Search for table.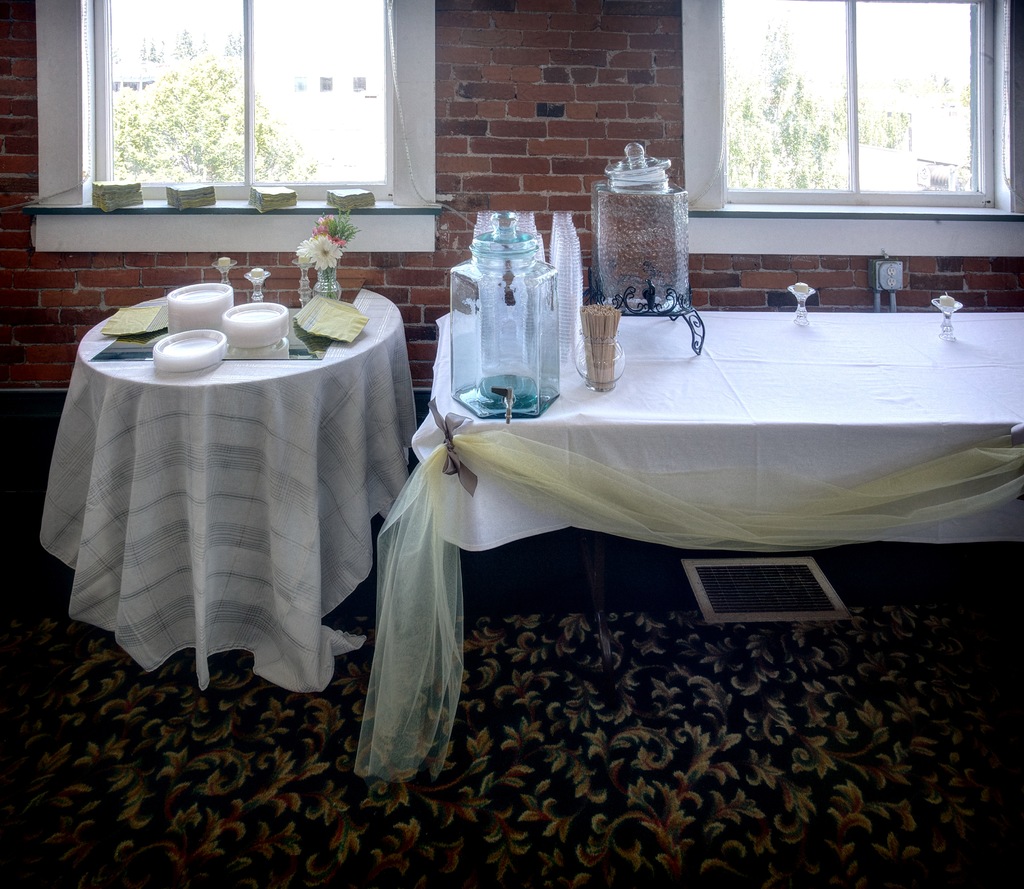
Found at crop(36, 264, 422, 729).
